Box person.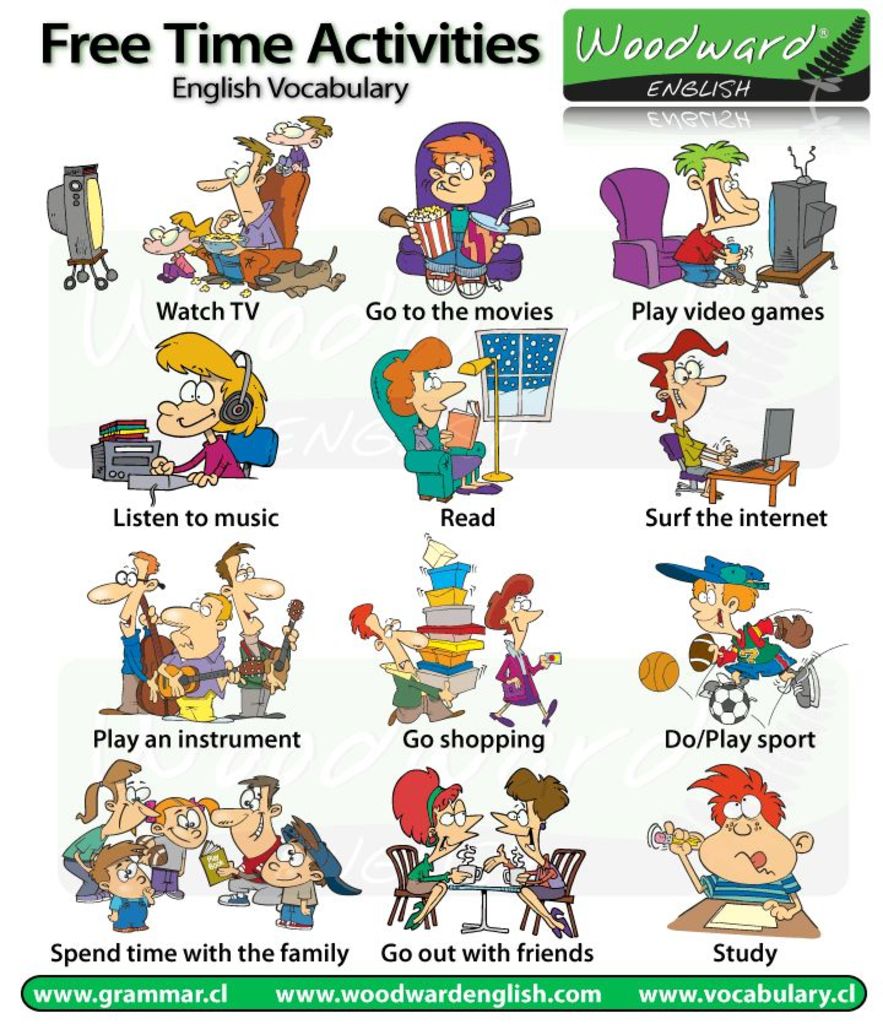
pyautogui.locateOnScreen(660, 759, 819, 938).
